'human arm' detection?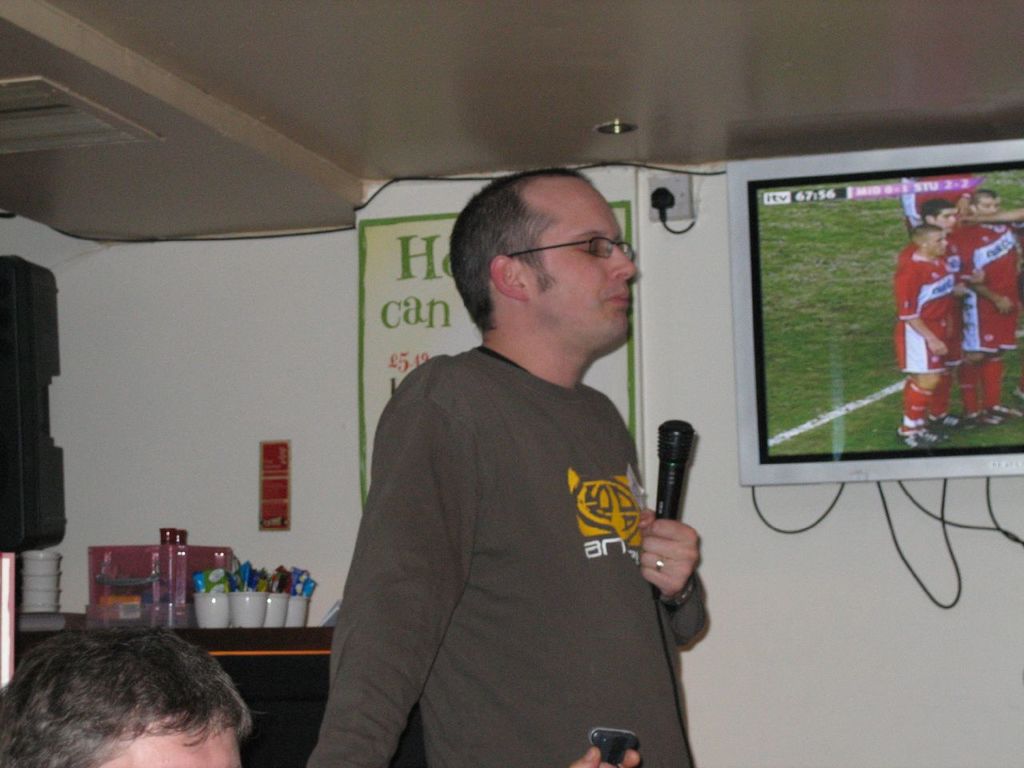
box=[890, 262, 949, 358]
